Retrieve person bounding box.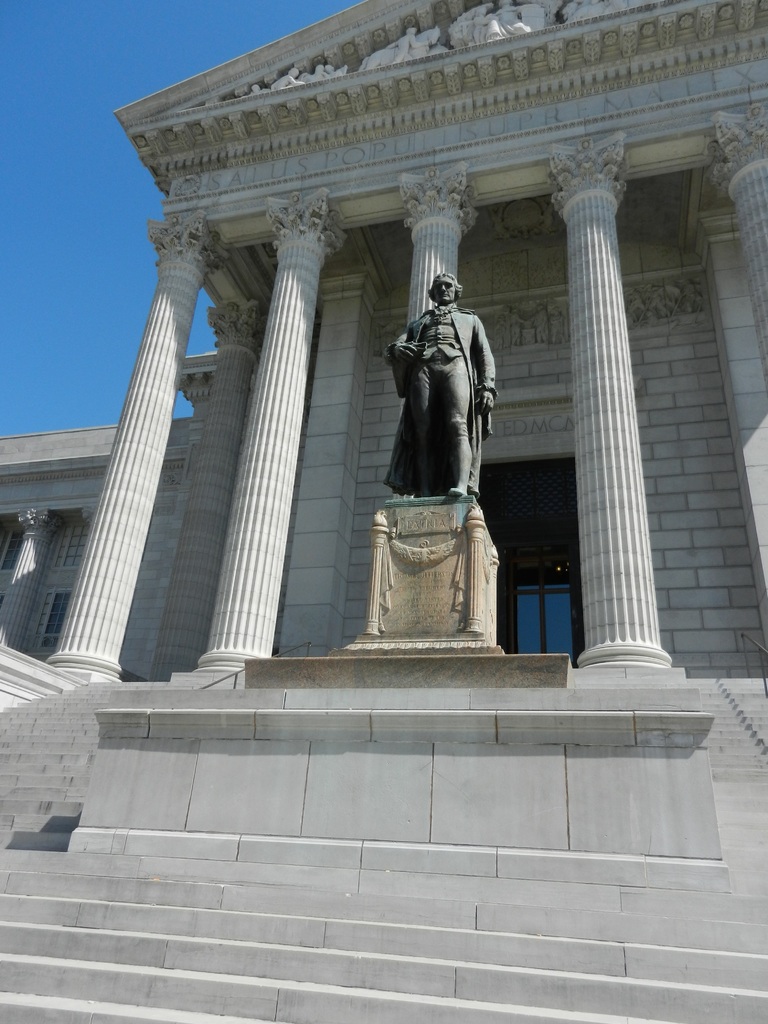
Bounding box: rect(387, 268, 502, 505).
